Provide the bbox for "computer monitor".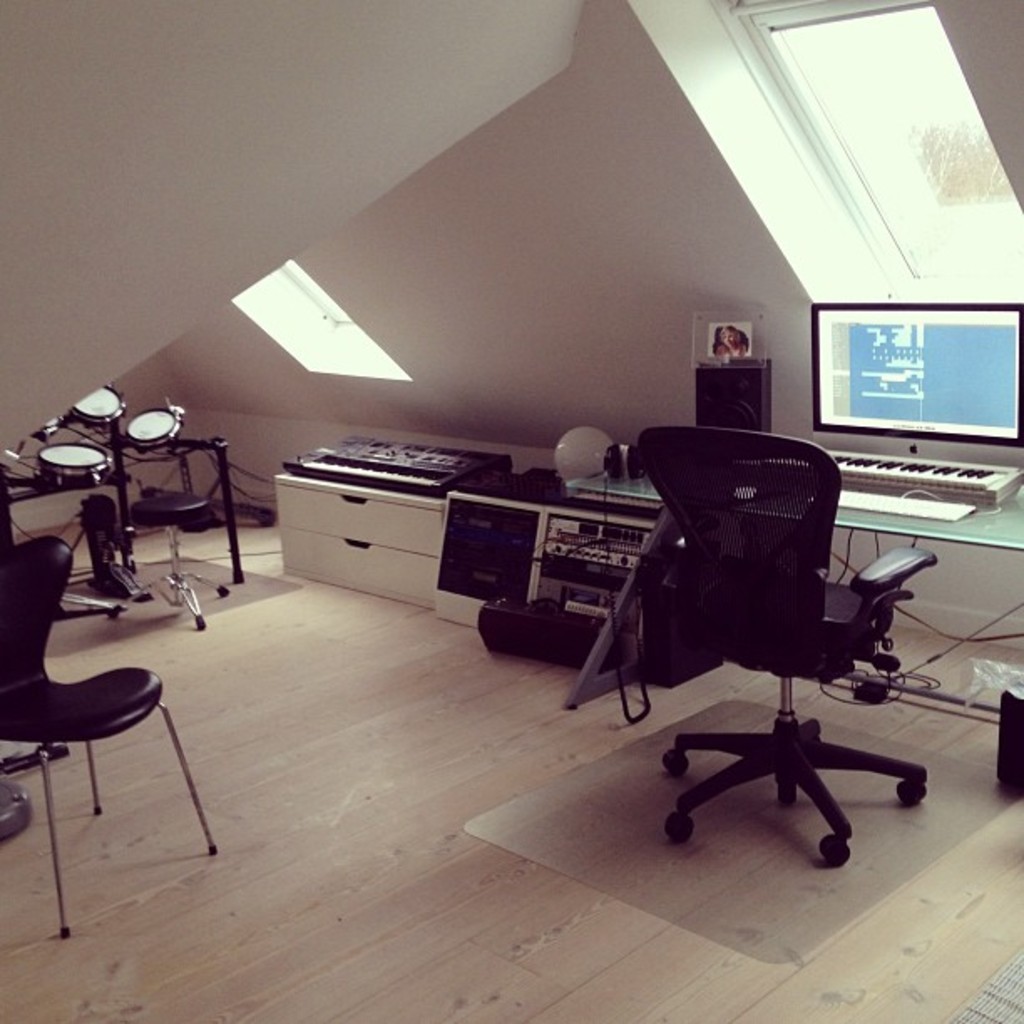
<region>691, 355, 776, 435</region>.
